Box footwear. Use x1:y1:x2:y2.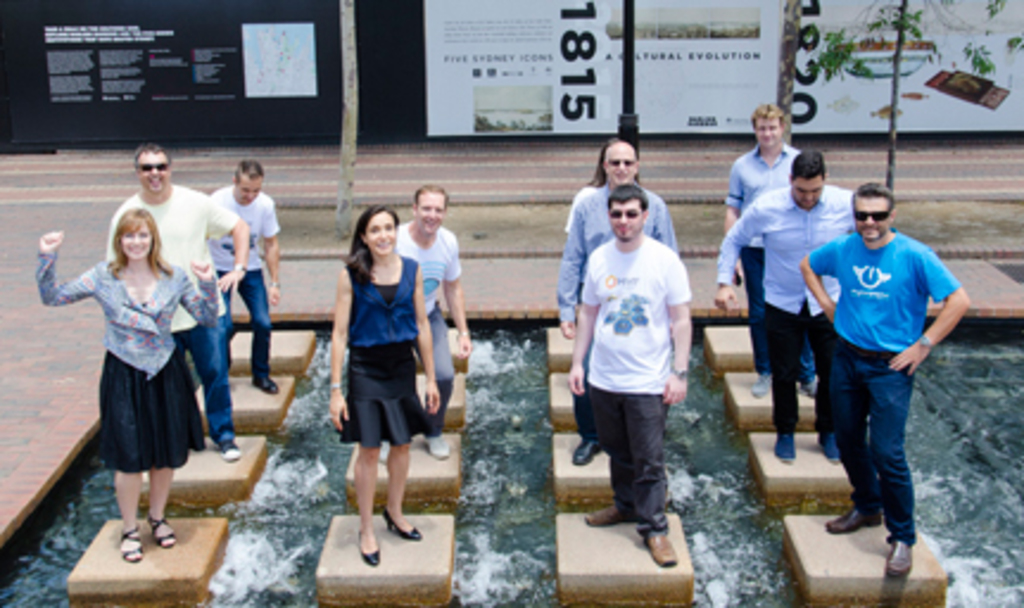
884:522:905:577.
